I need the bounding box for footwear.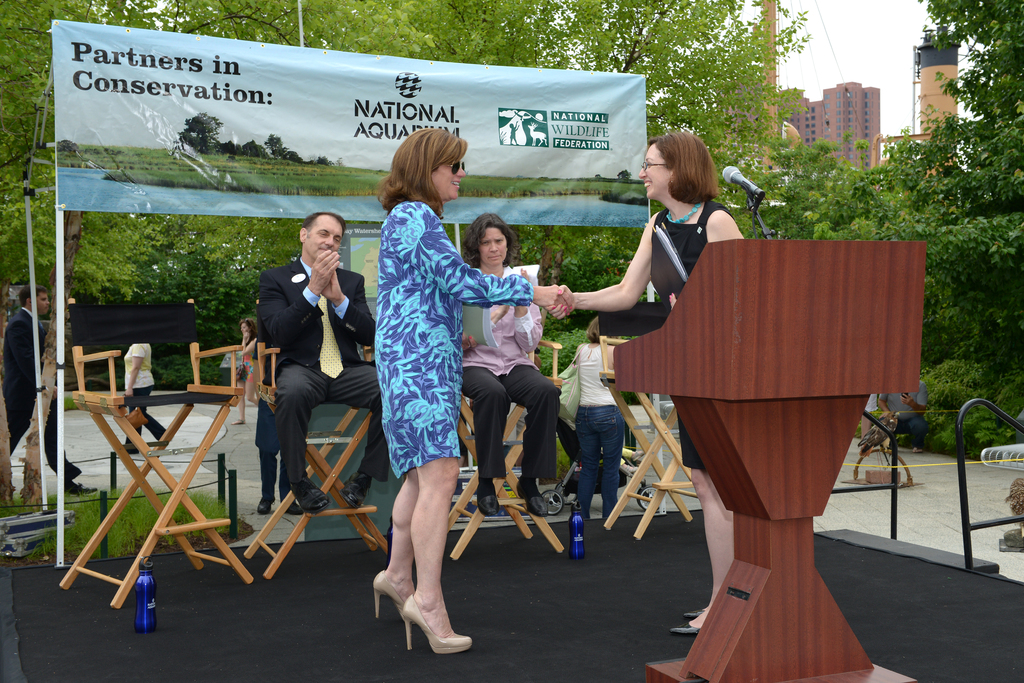
Here it is: (687, 604, 710, 618).
